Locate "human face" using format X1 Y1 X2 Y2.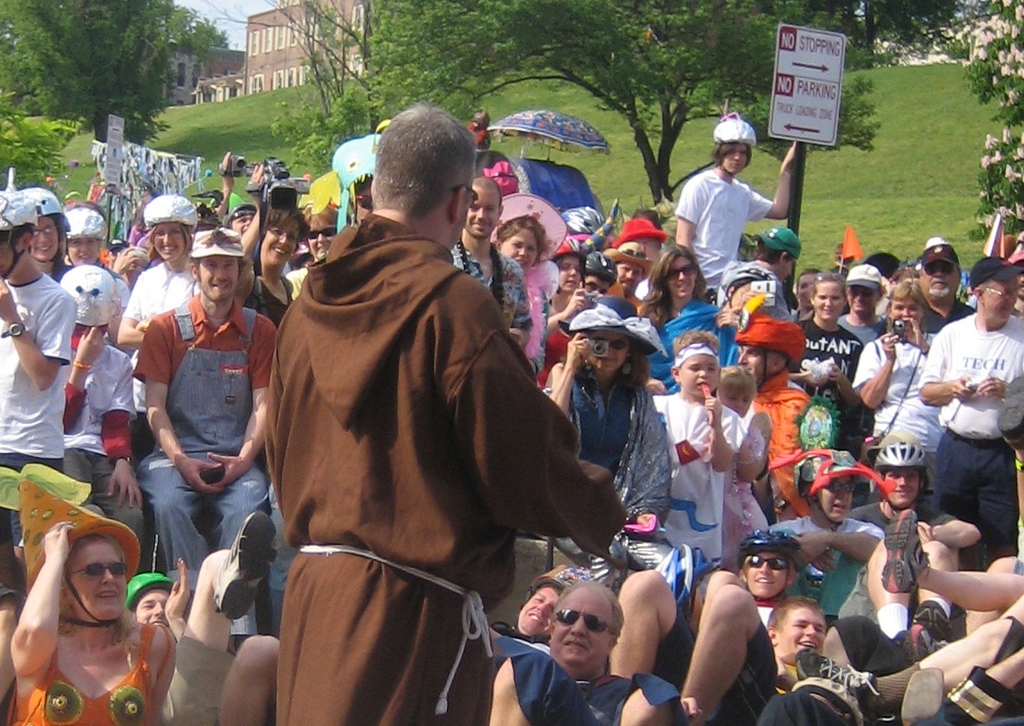
716 390 753 415.
